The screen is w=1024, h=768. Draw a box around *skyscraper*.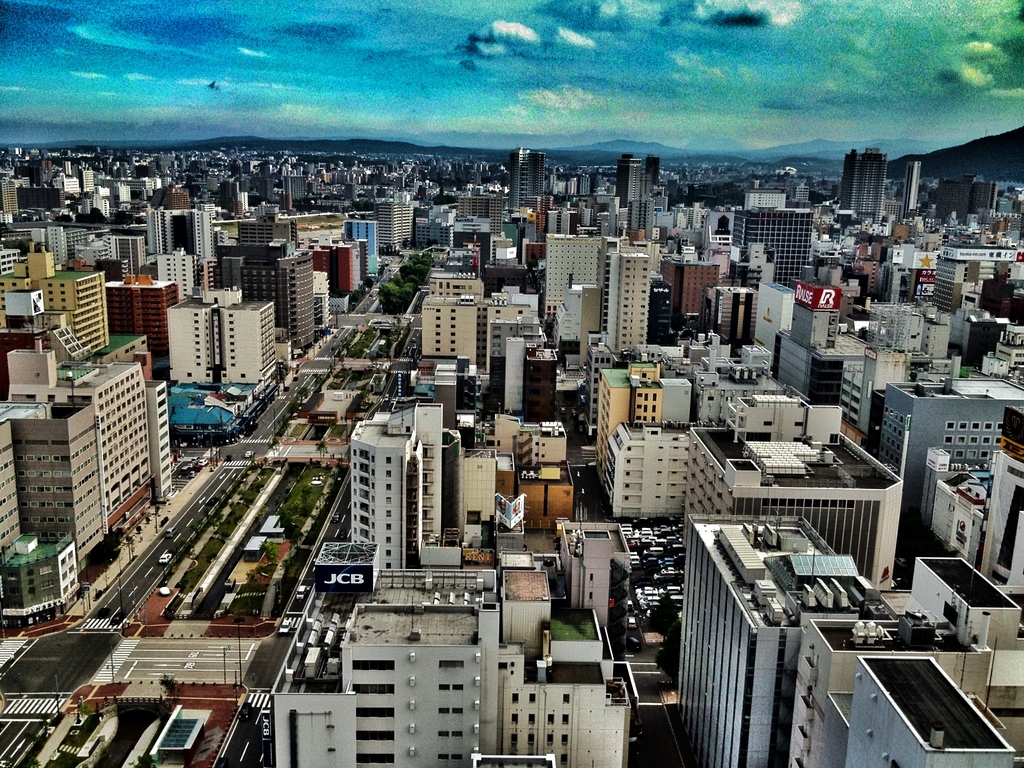
BBox(845, 147, 886, 223).
